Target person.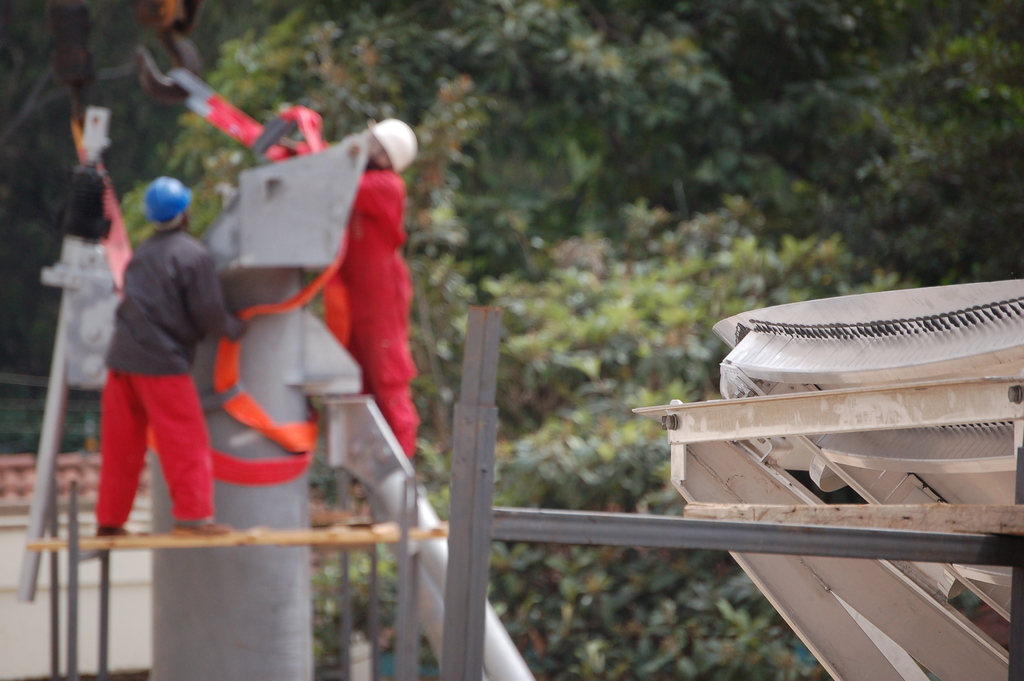
Target region: <box>84,179,230,540</box>.
